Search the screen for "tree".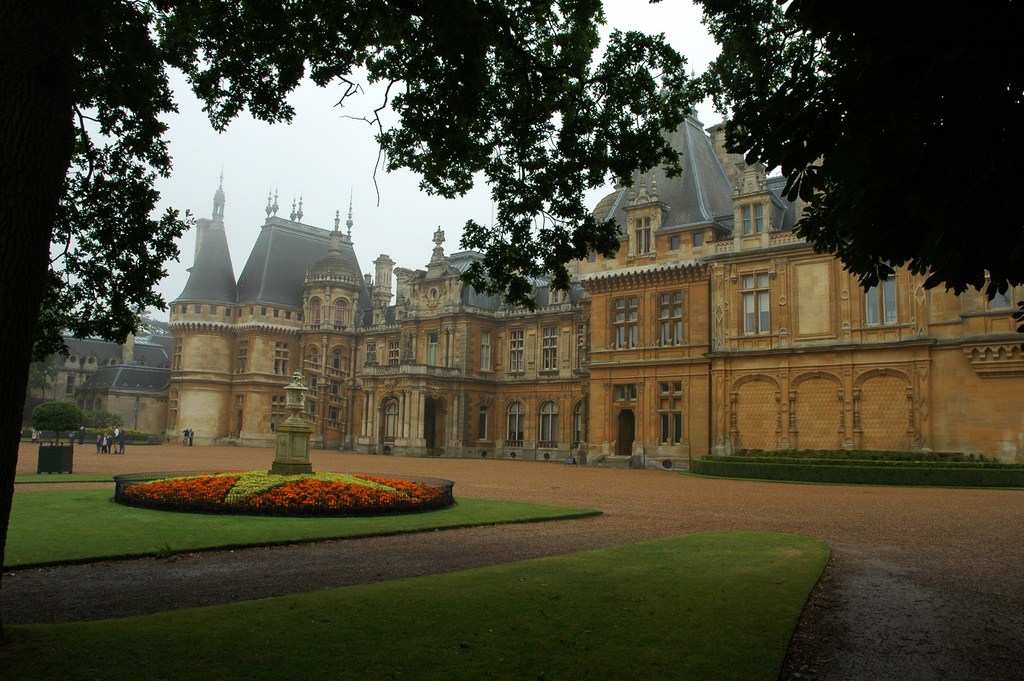
Found at region(0, 0, 690, 559).
